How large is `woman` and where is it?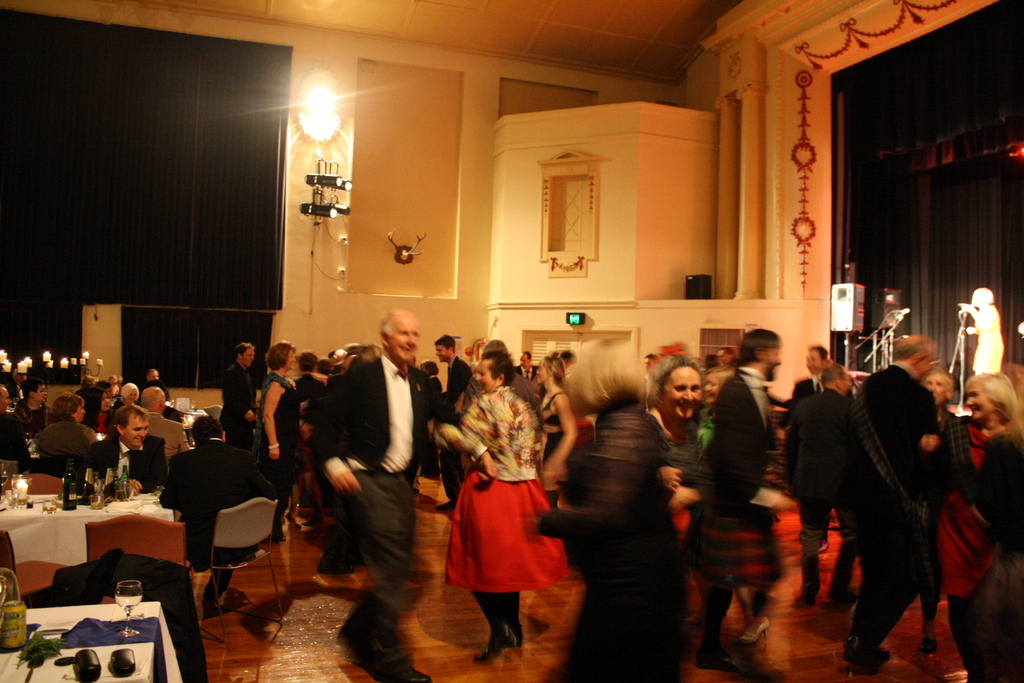
Bounding box: <bbox>115, 383, 142, 409</bbox>.
